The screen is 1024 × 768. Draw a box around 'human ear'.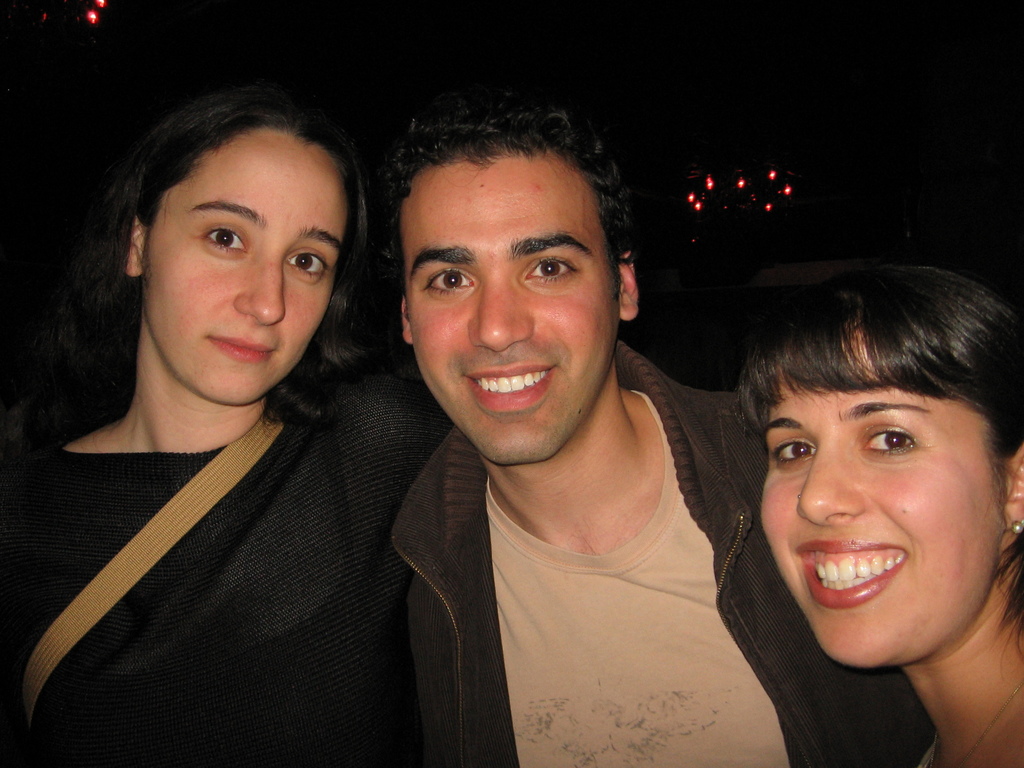
bbox=[1007, 445, 1023, 529].
